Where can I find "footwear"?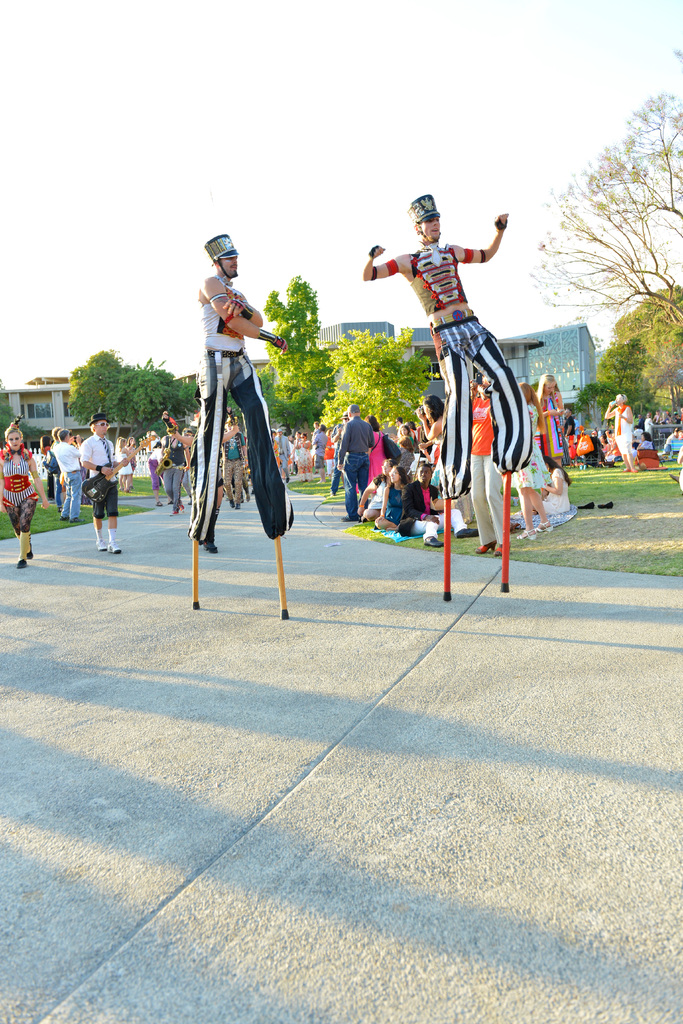
You can find it at 424 535 447 548.
